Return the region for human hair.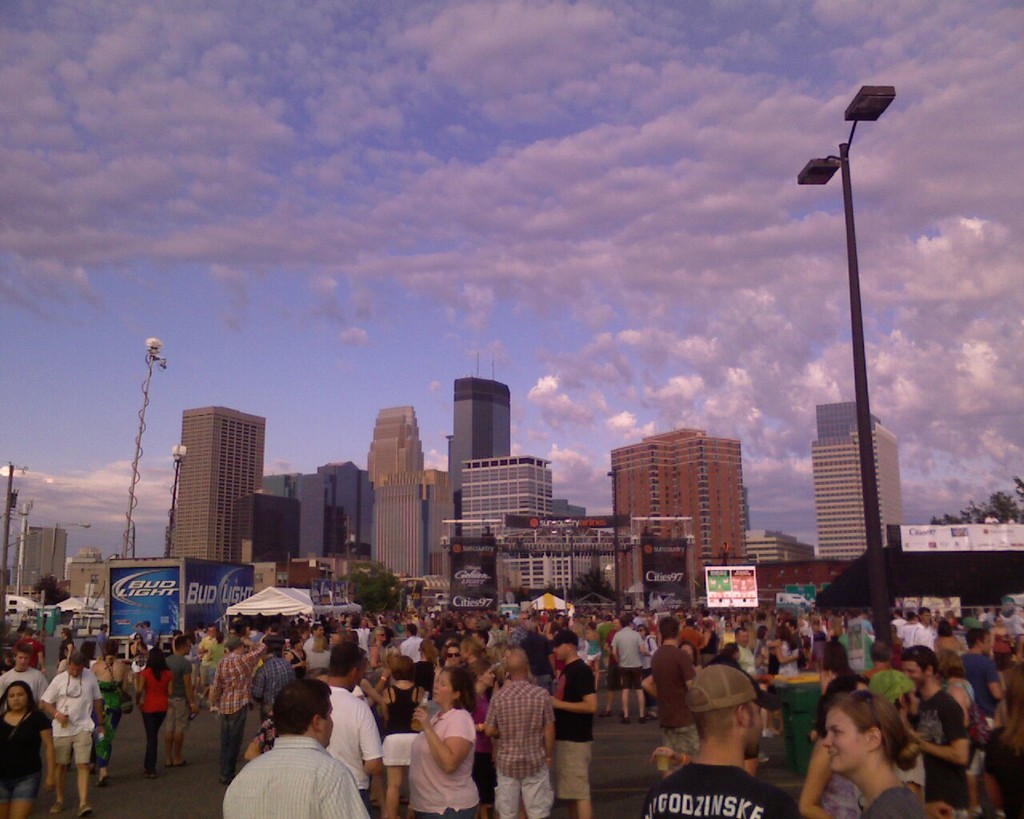
0, 681, 35, 712.
